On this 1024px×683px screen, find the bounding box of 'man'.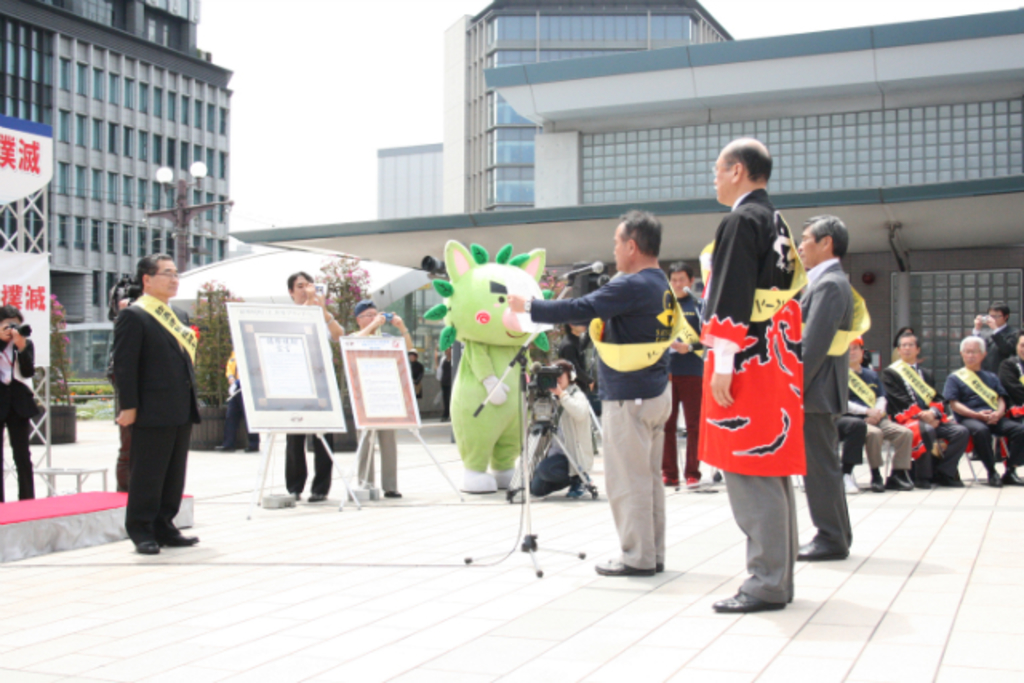
Bounding box: 941 334 1022 489.
